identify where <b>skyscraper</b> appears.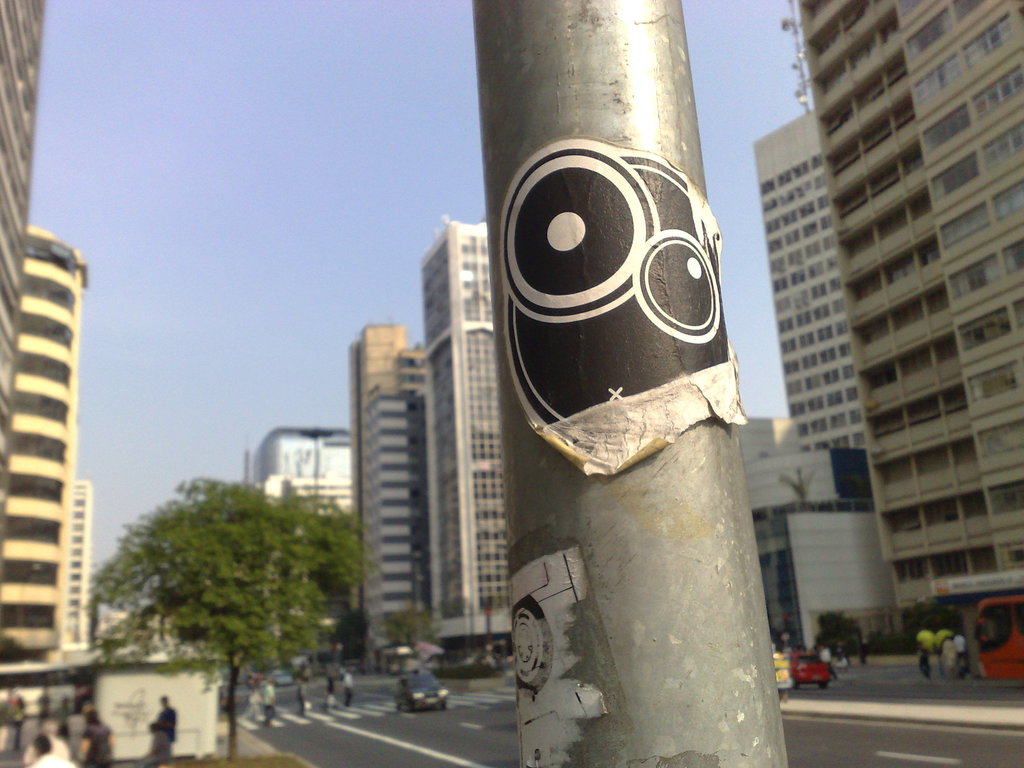
Appears at 749, 116, 874, 457.
